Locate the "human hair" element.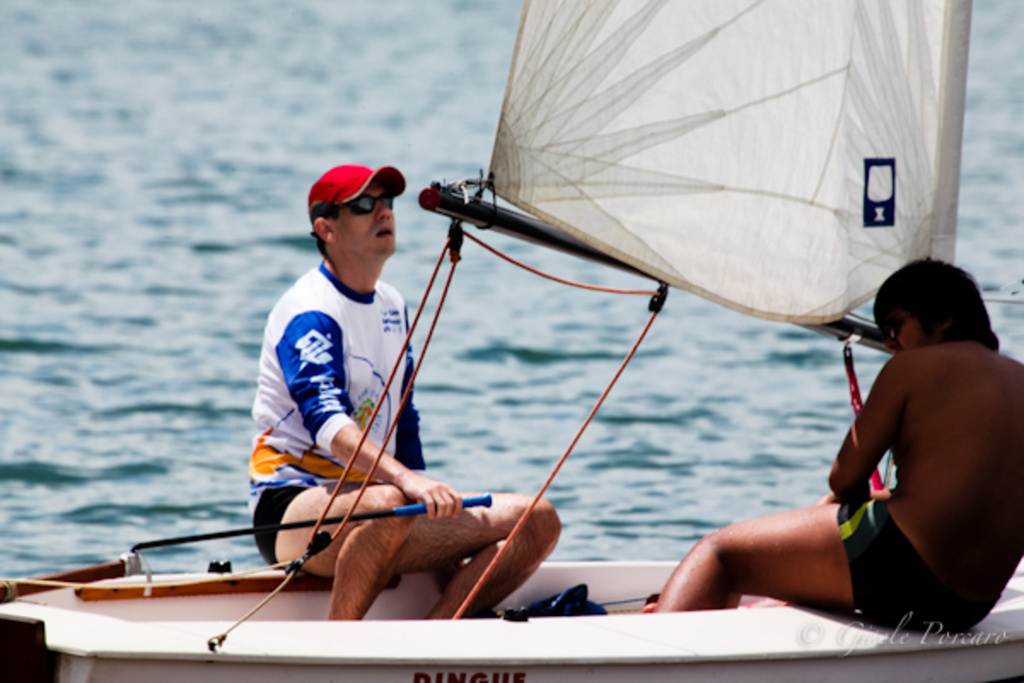
Element bbox: box(312, 200, 340, 253).
